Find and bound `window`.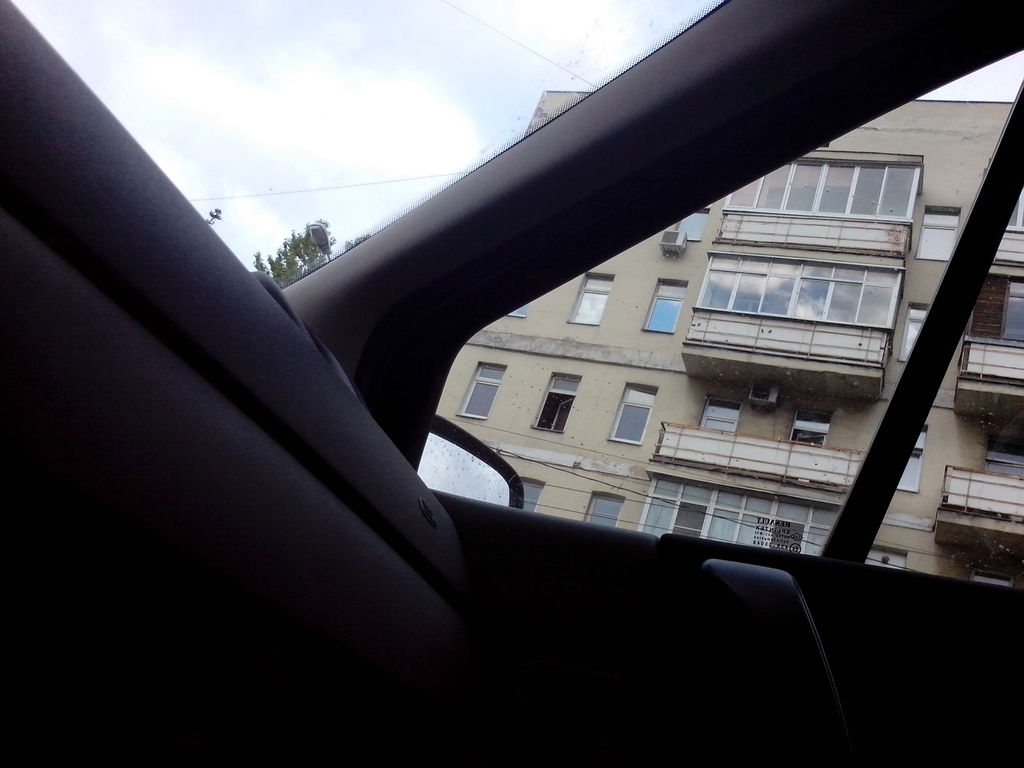
Bound: pyautogui.locateOnScreen(639, 468, 719, 553).
